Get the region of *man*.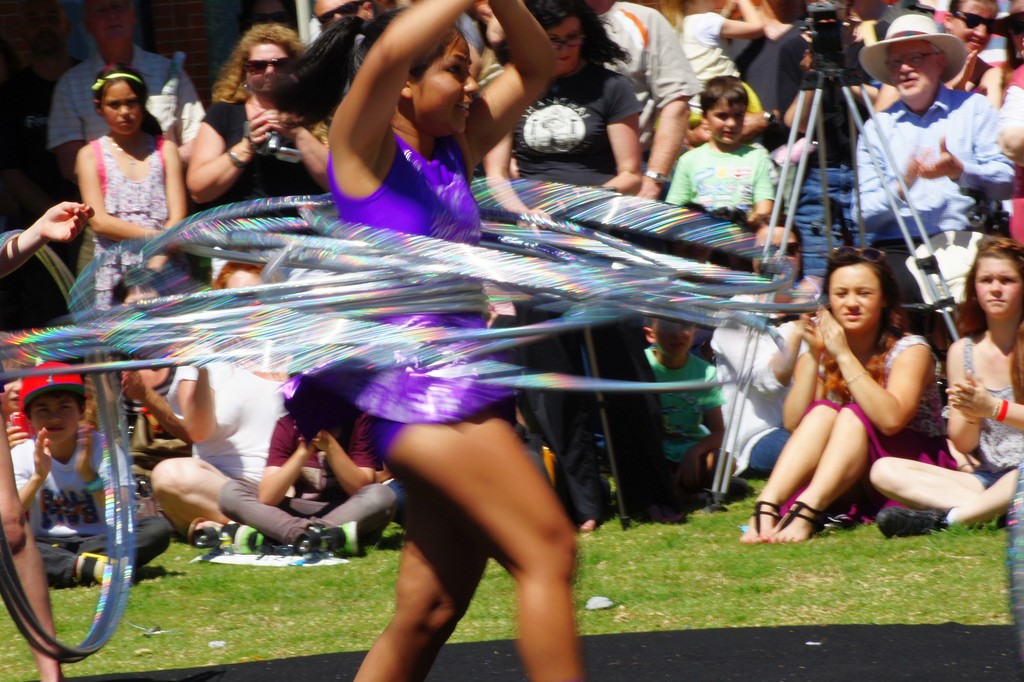
locate(835, 11, 1006, 306).
